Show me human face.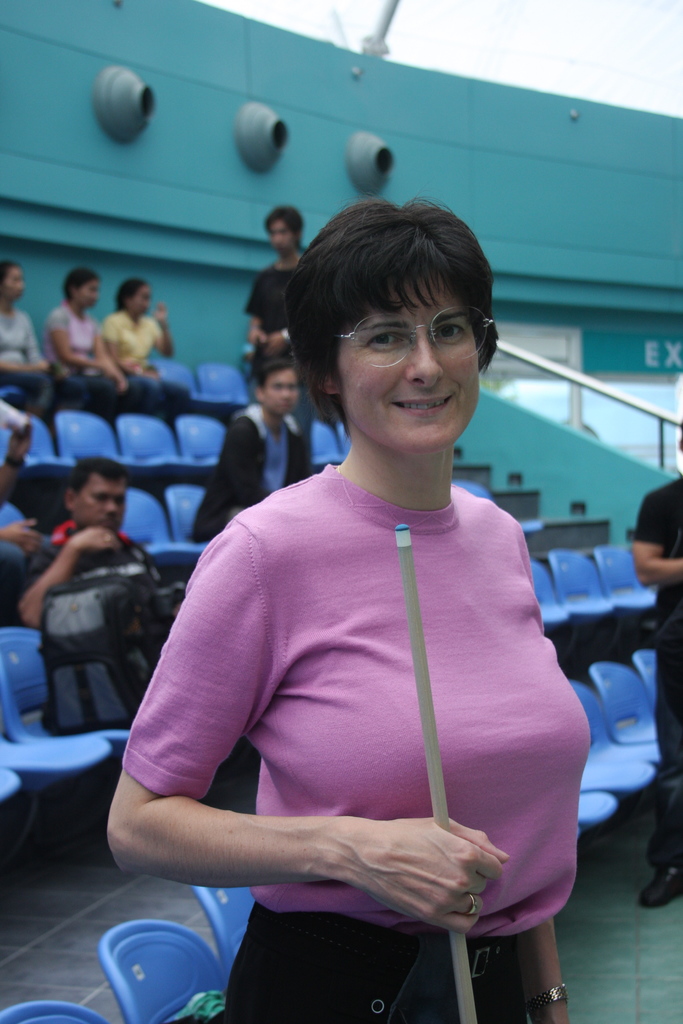
human face is here: box(77, 281, 98, 305).
